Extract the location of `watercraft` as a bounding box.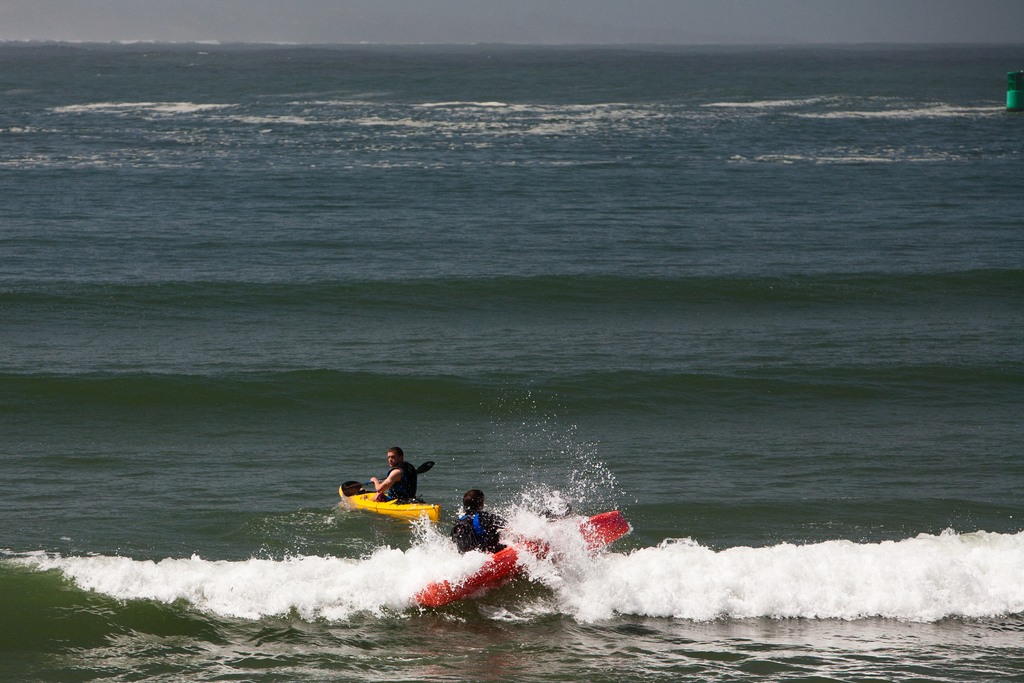
bbox=(335, 465, 431, 537).
